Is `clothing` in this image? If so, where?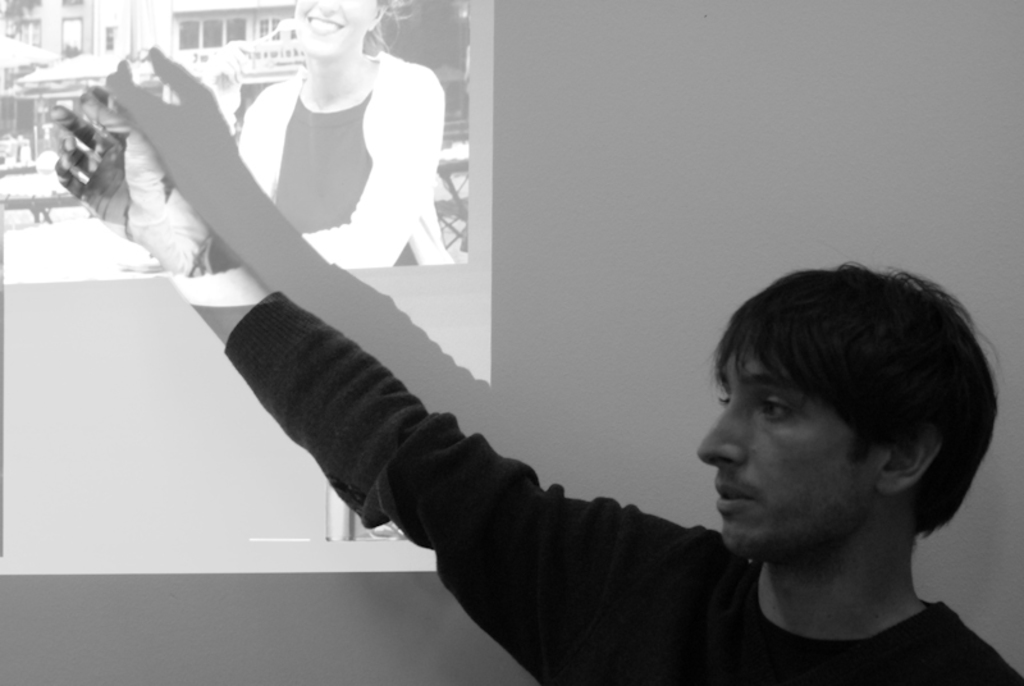
Yes, at [224, 288, 1023, 685].
